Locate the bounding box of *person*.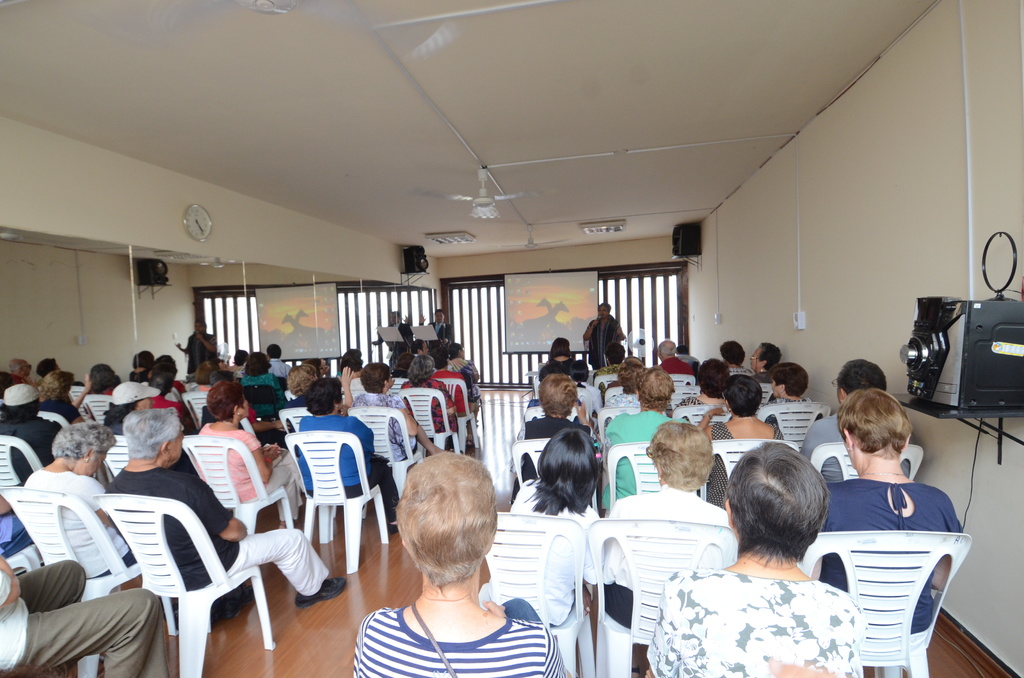
Bounding box: (346, 362, 440, 464).
